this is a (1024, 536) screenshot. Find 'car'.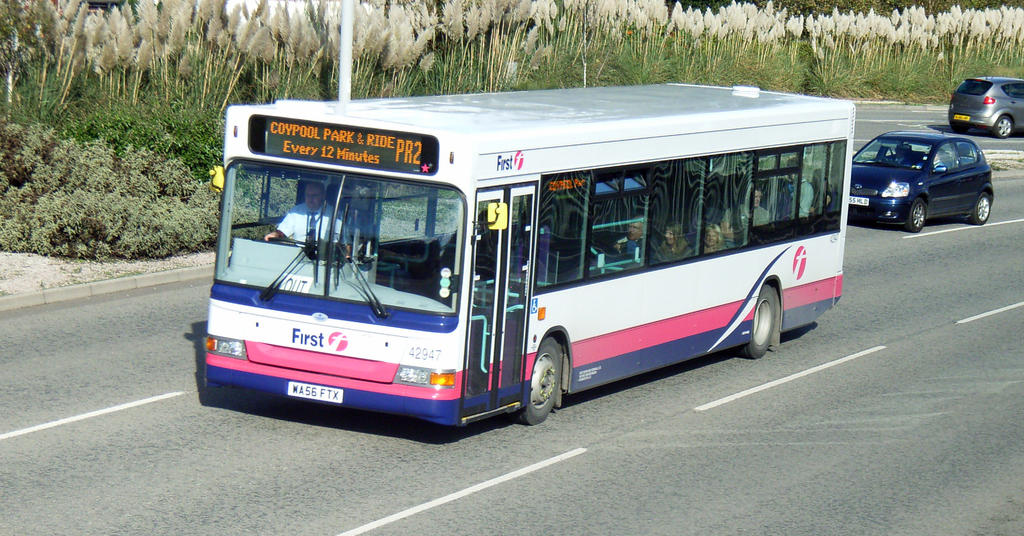
Bounding box: bbox=[938, 86, 1023, 139].
